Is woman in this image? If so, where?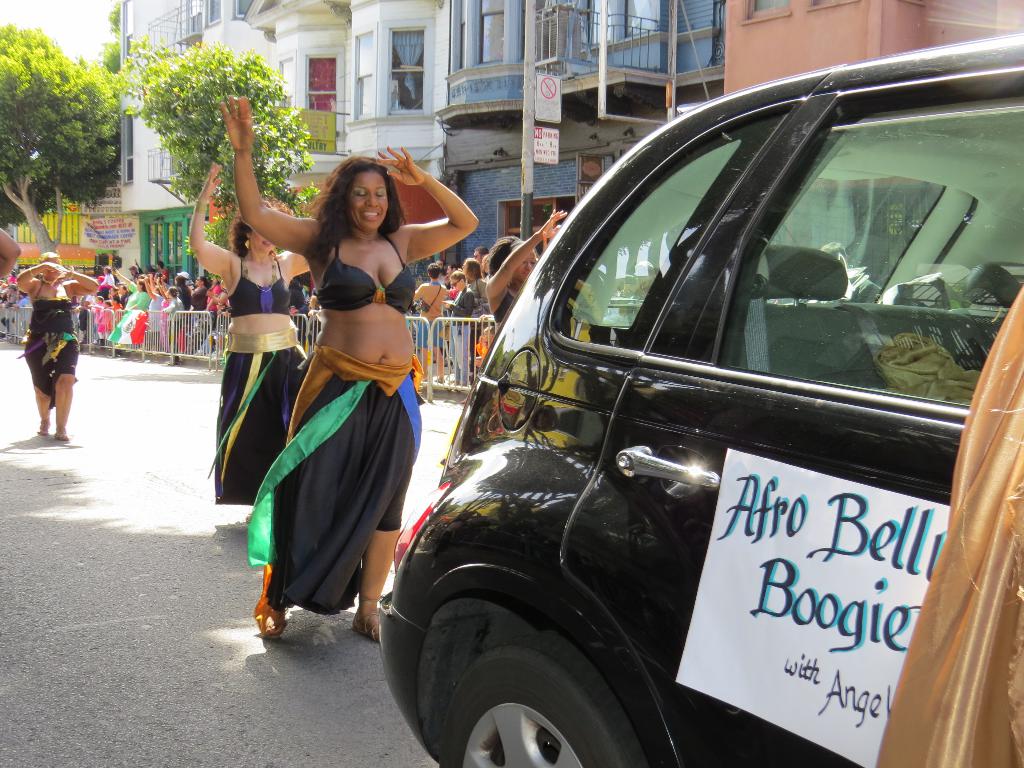
Yes, at Rect(19, 246, 102, 439).
